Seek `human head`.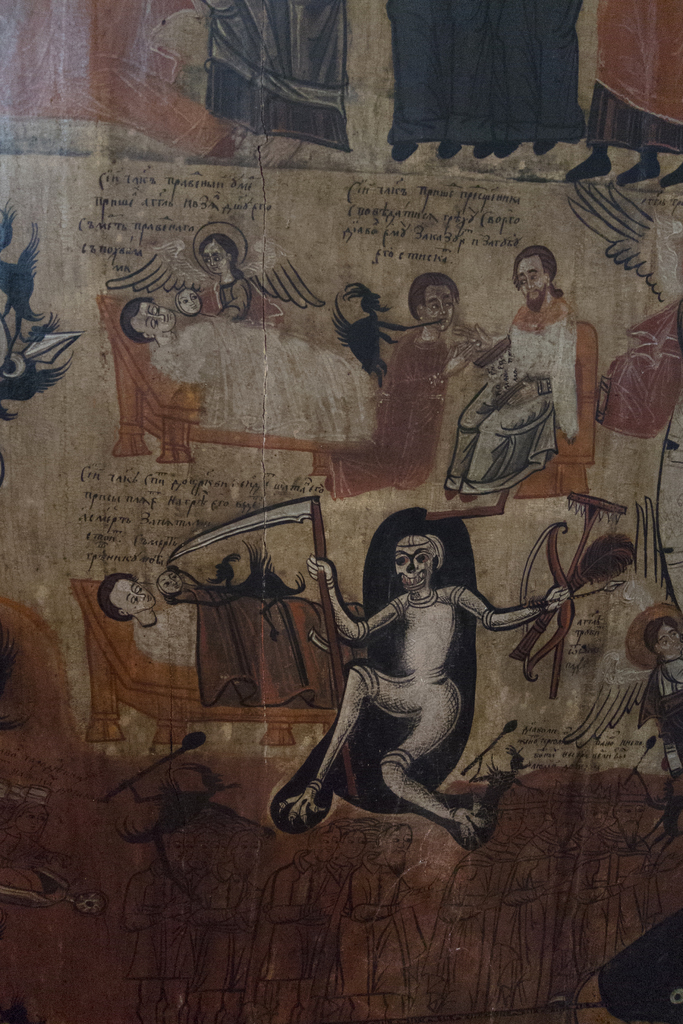
bbox(174, 288, 201, 316).
